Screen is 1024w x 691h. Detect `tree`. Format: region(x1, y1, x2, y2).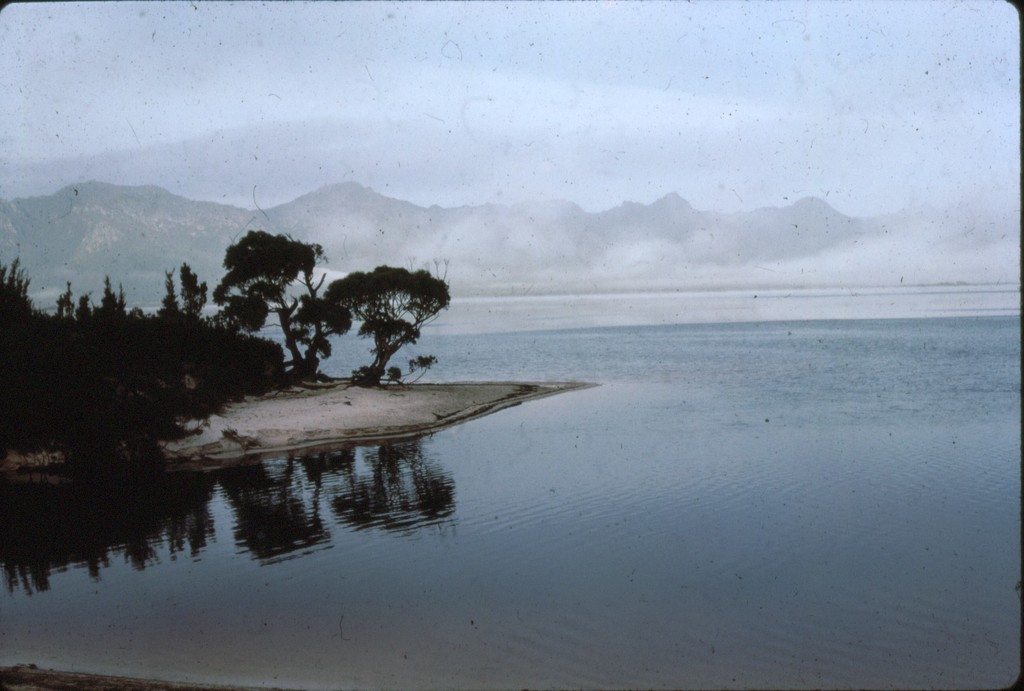
region(322, 259, 463, 394).
